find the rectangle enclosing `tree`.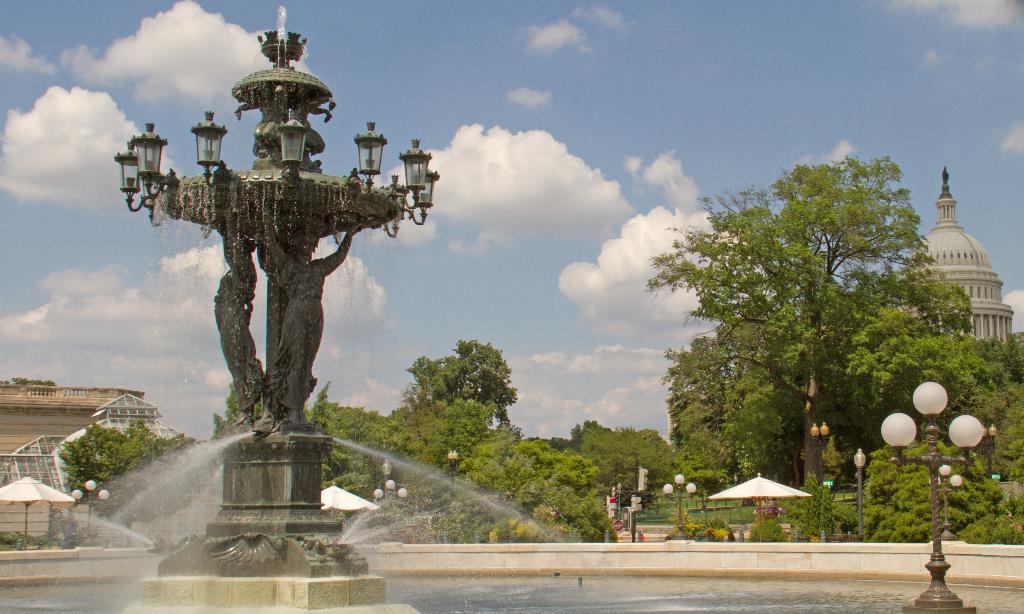
crop(554, 413, 682, 506).
